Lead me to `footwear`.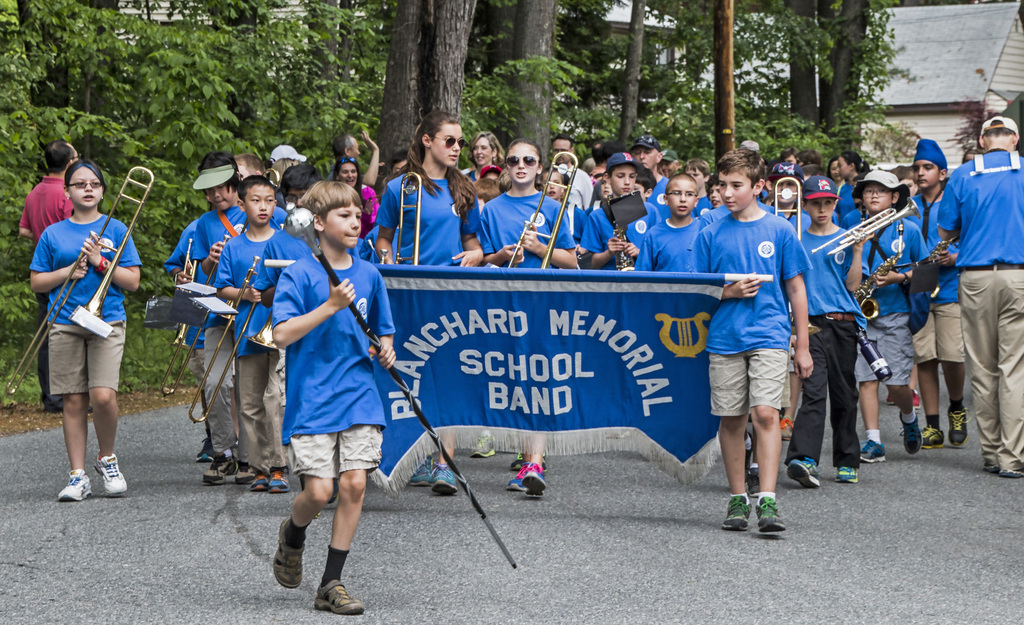
Lead to crop(980, 455, 1002, 470).
